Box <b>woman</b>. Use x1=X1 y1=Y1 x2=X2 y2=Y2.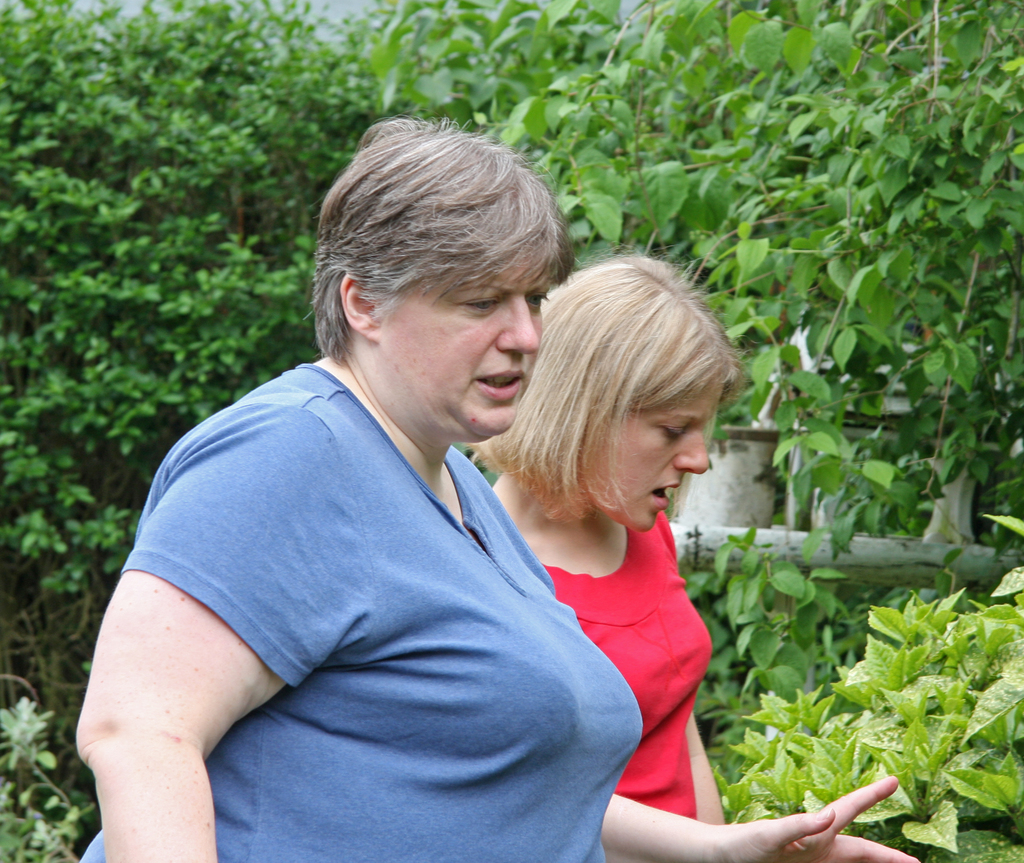
x1=437 y1=240 x2=773 y2=839.
